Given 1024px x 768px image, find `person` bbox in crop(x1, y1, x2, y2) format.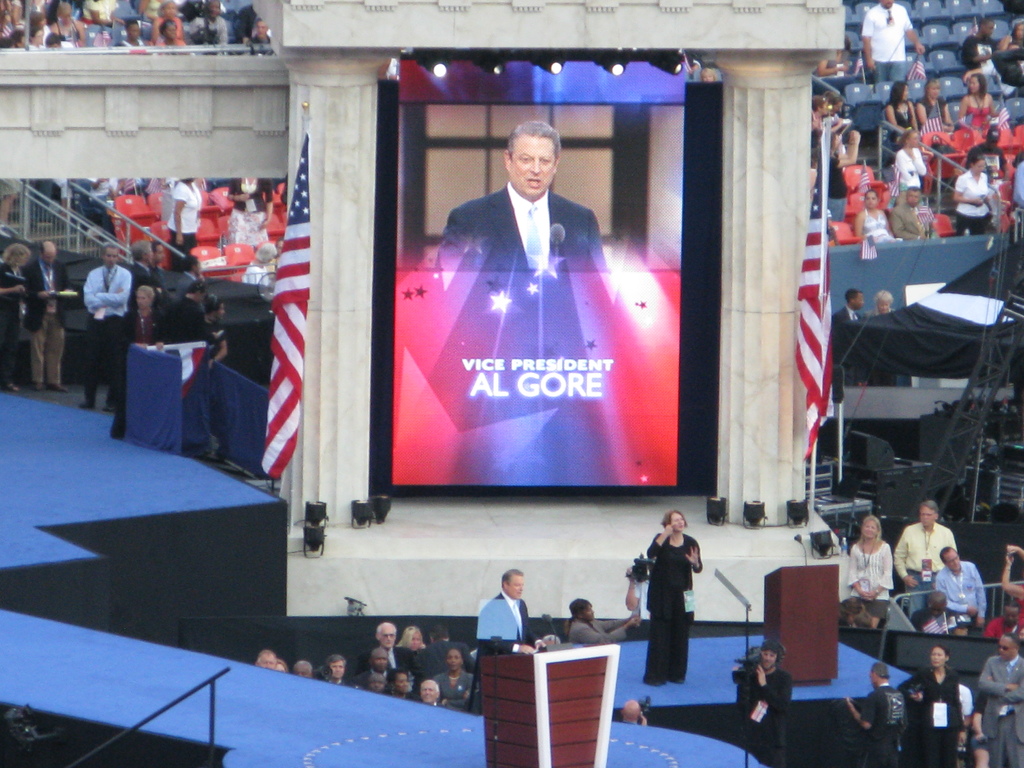
crop(932, 545, 994, 643).
